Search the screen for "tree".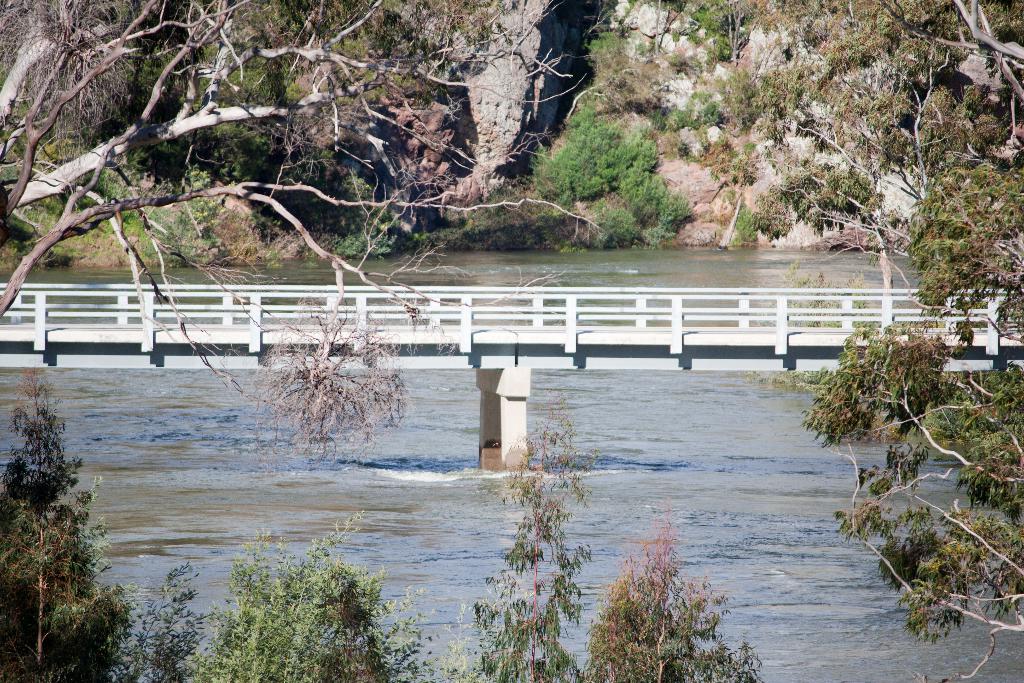
Found at x1=587 y1=548 x2=676 y2=682.
